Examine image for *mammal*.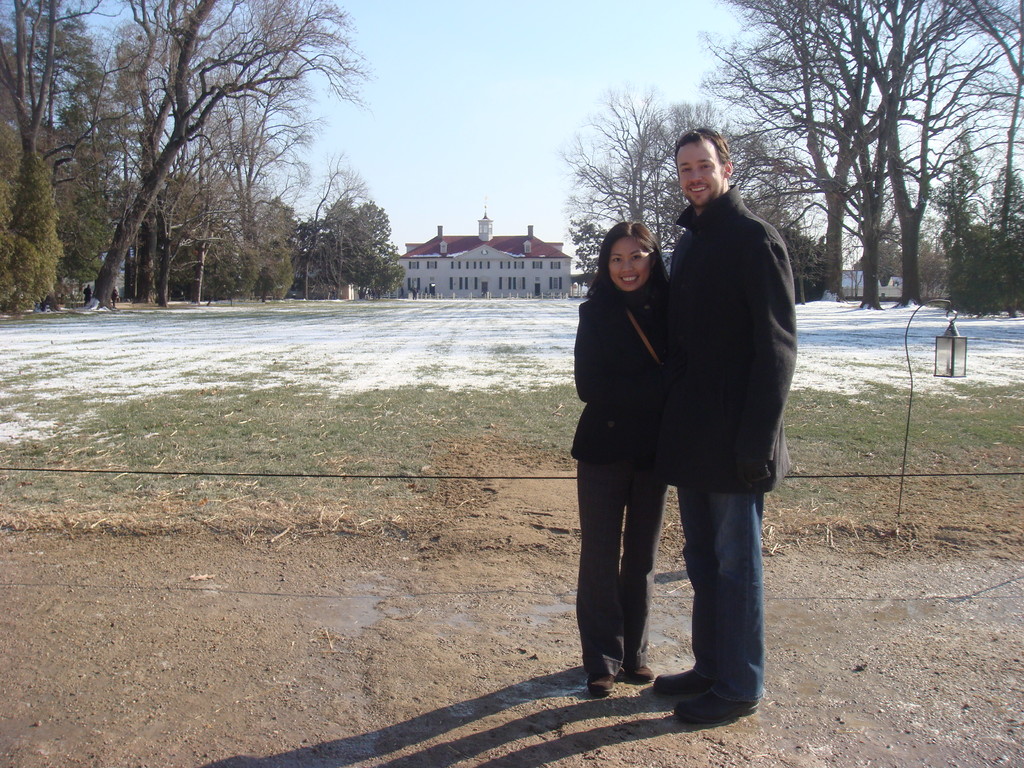
Examination result: select_region(108, 283, 119, 308).
